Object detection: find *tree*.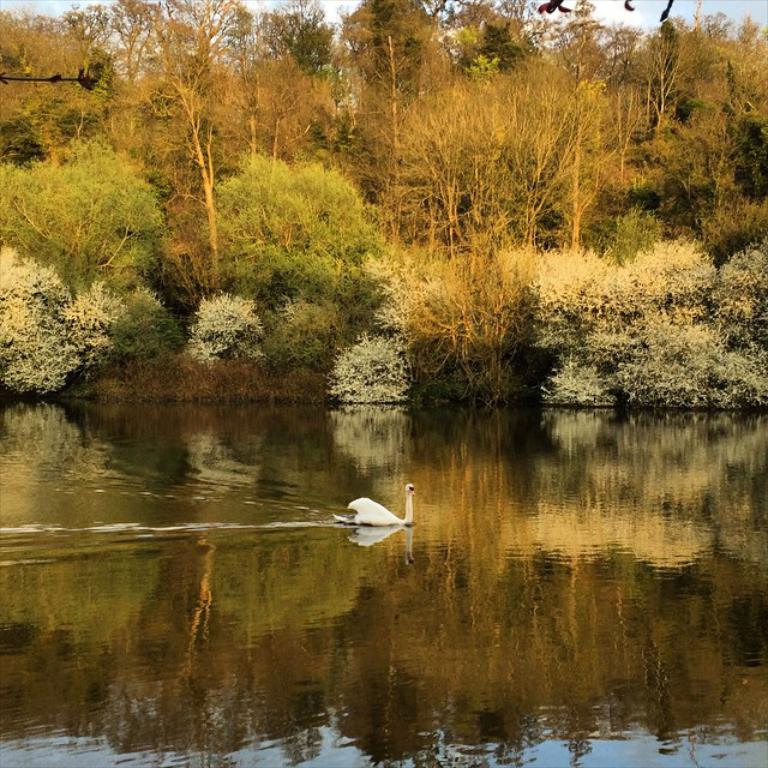
l=146, t=0, r=250, b=107.
